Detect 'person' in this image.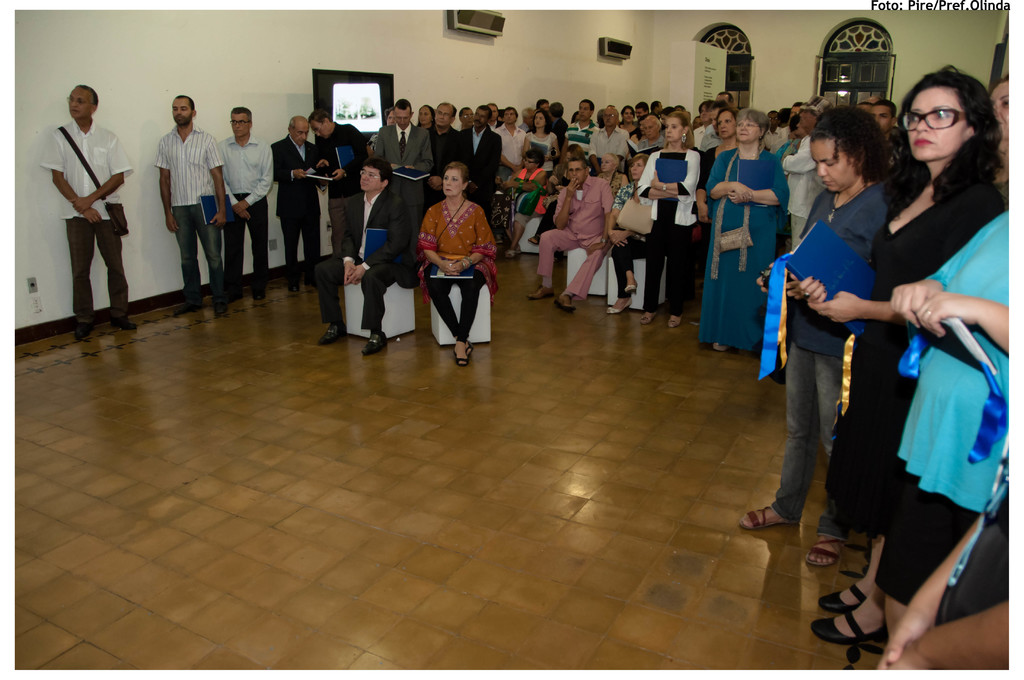
Detection: crop(420, 149, 497, 366).
